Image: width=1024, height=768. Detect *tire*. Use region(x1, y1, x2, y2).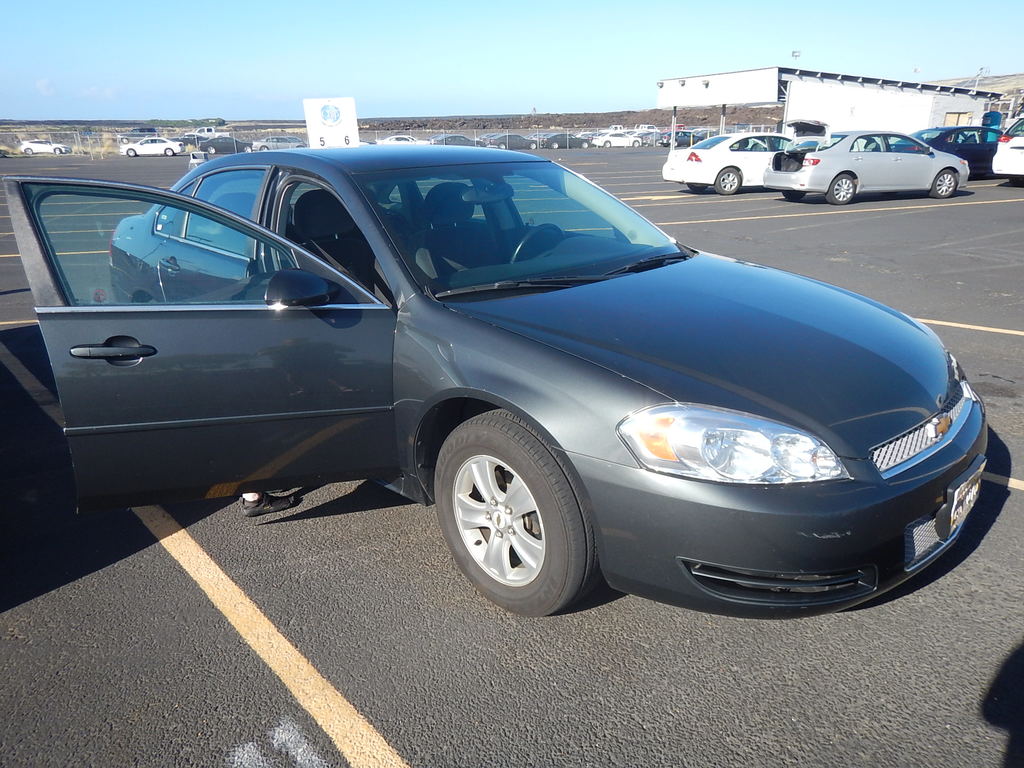
region(781, 191, 808, 202).
